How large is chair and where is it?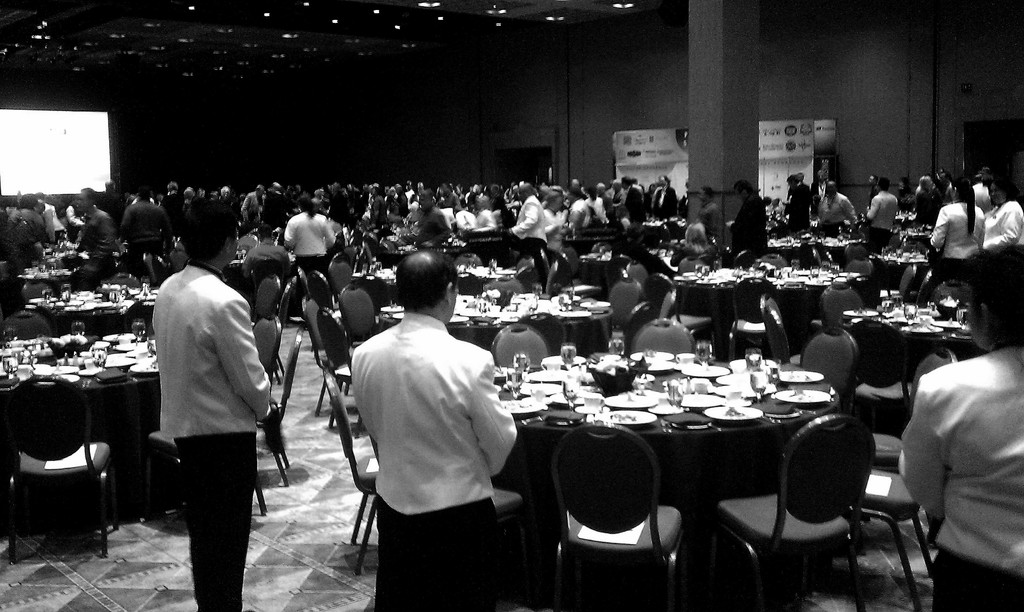
Bounding box: [x1=846, y1=256, x2=876, y2=276].
